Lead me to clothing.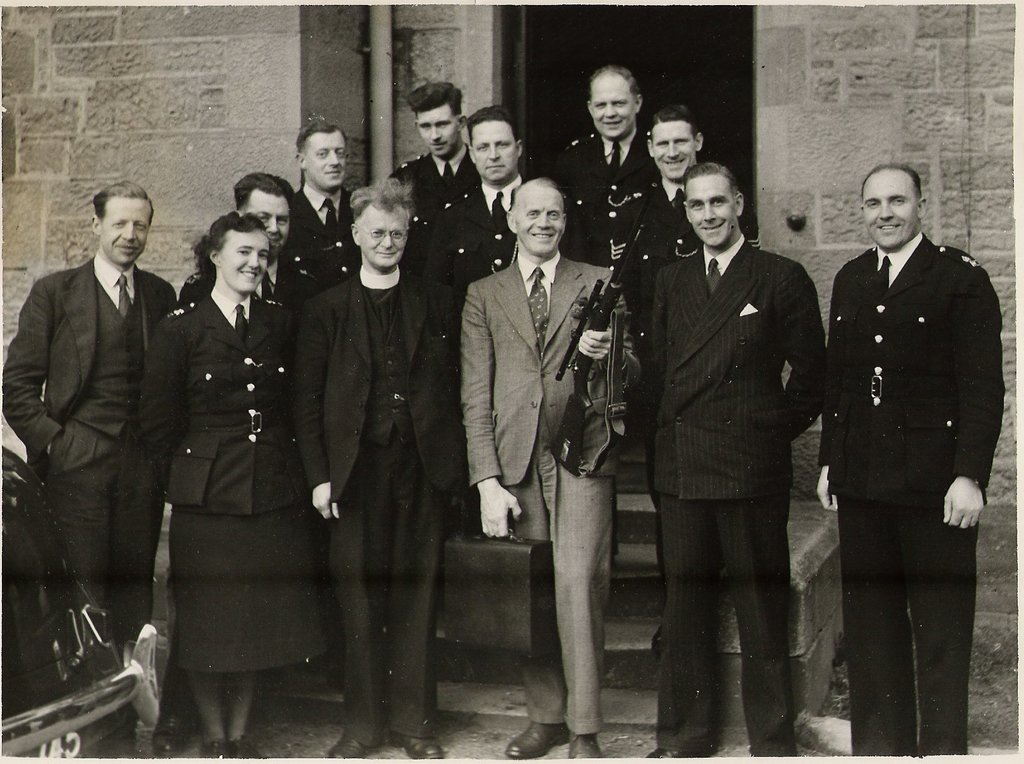
Lead to x1=609, y1=170, x2=696, y2=373.
